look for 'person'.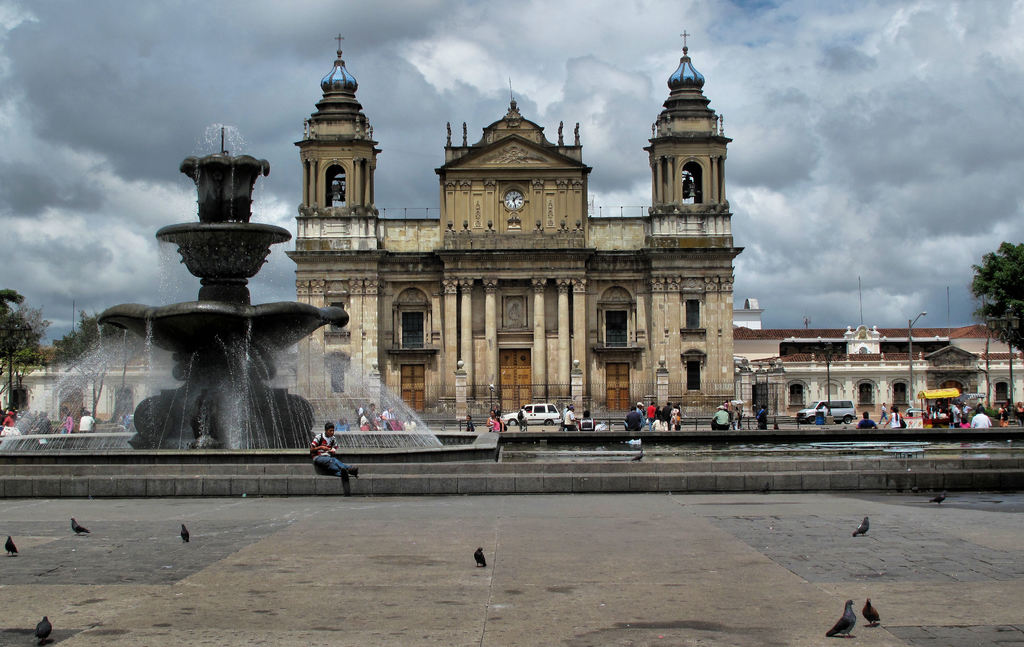
Found: x1=305, y1=423, x2=356, y2=491.
